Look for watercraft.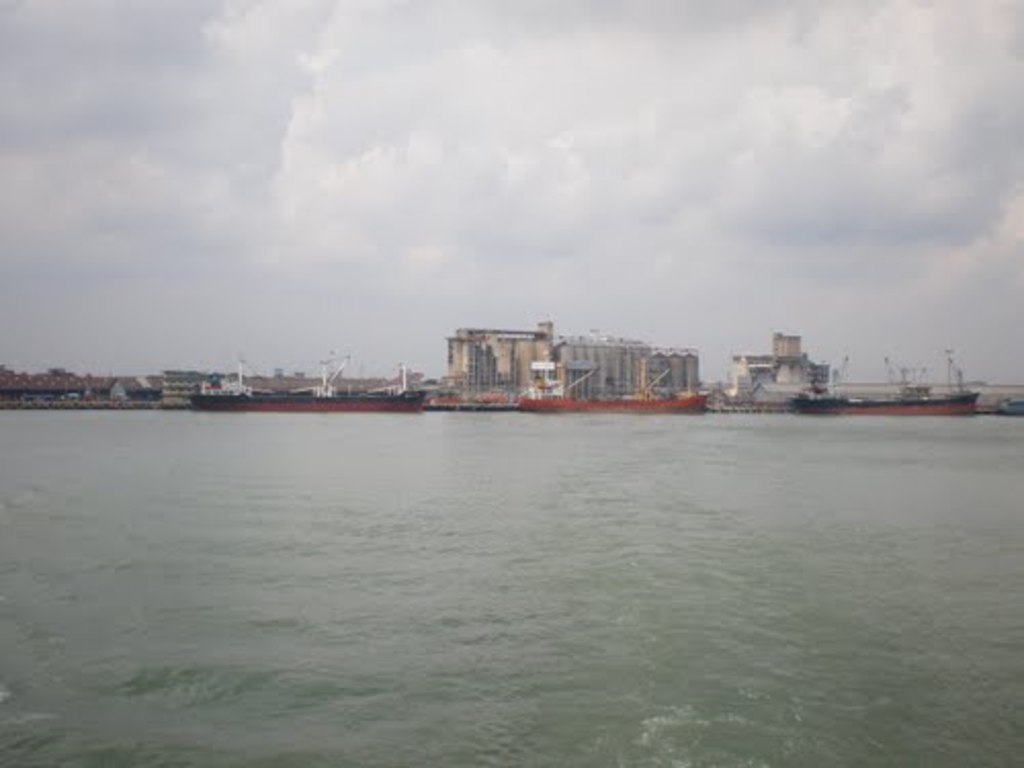
Found: rect(193, 356, 440, 408).
